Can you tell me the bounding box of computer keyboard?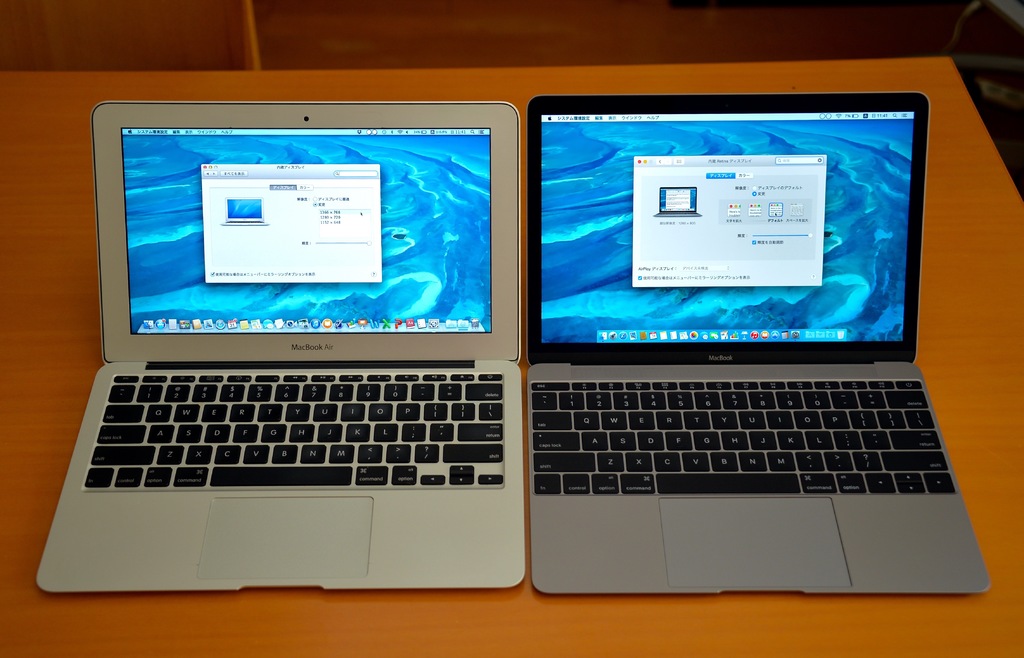
locate(84, 370, 504, 491).
